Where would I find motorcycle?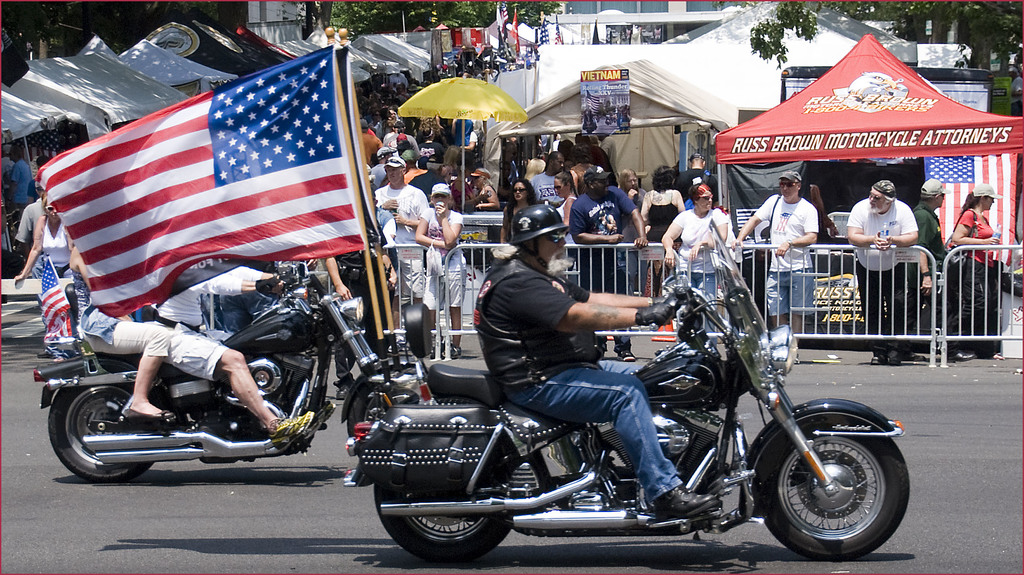
At l=345, t=218, r=912, b=563.
